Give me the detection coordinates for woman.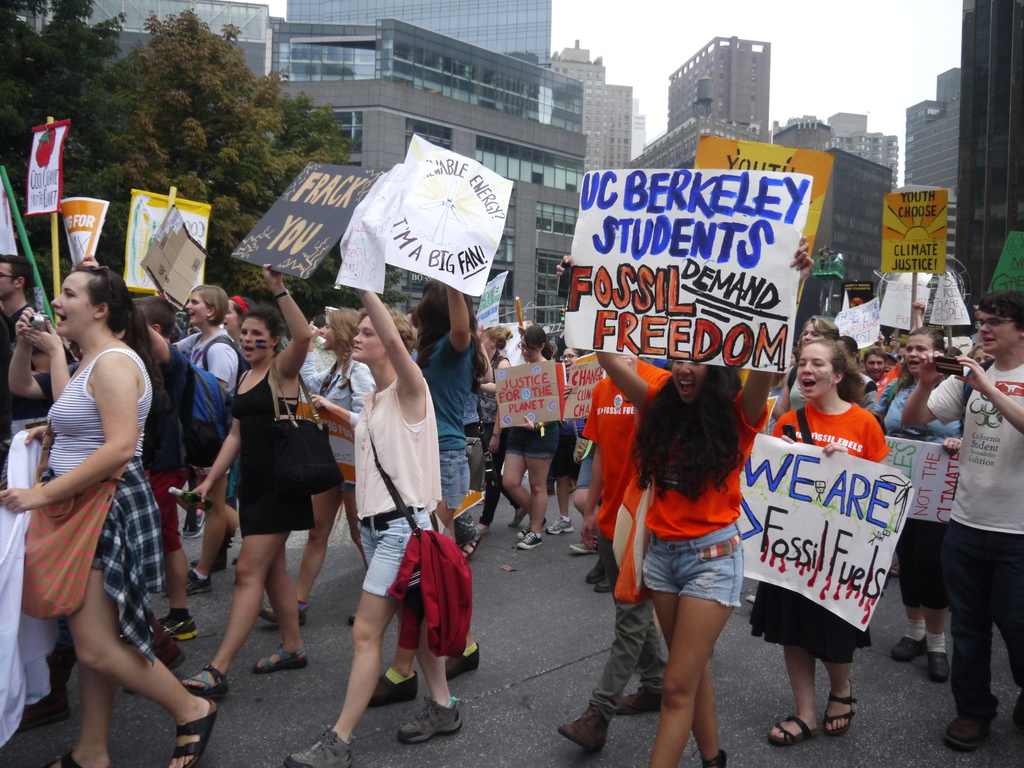
<region>751, 340, 890, 746</region>.
